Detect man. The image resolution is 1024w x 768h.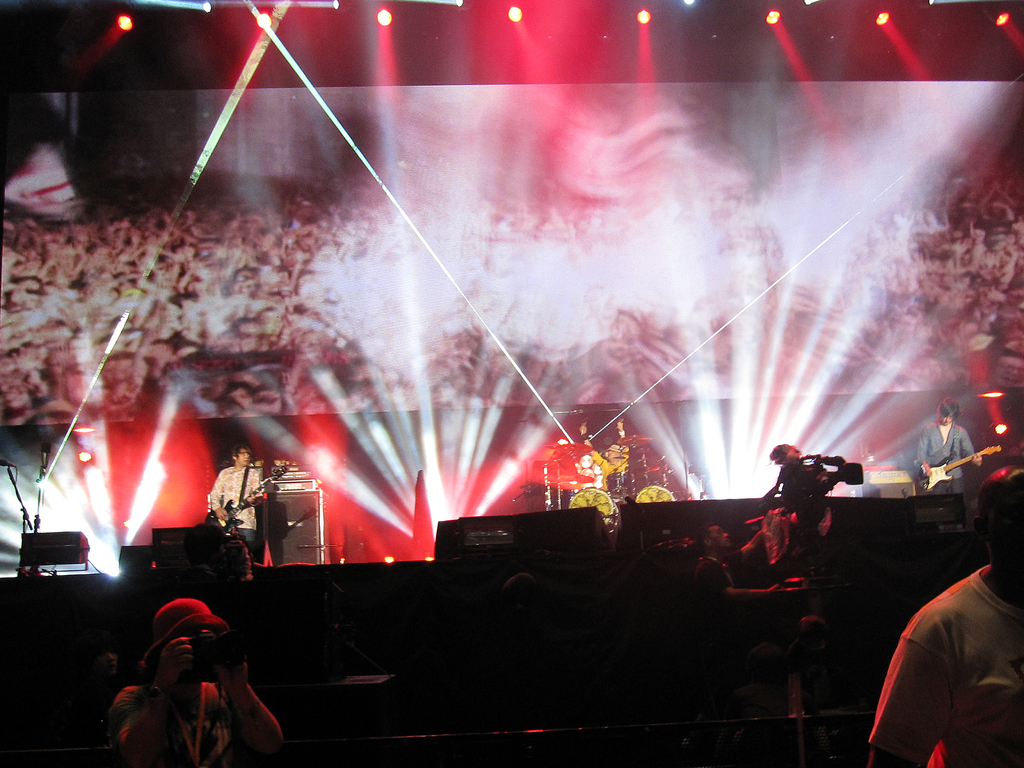
(201,442,255,578).
